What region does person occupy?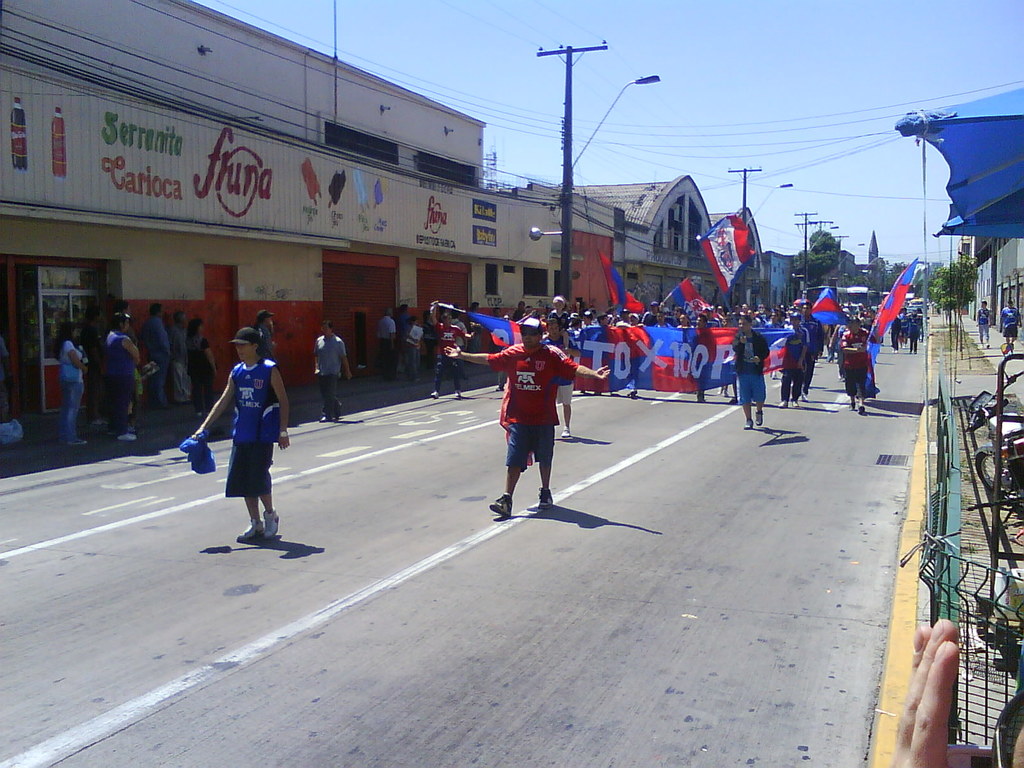
detection(0, 337, 10, 416).
